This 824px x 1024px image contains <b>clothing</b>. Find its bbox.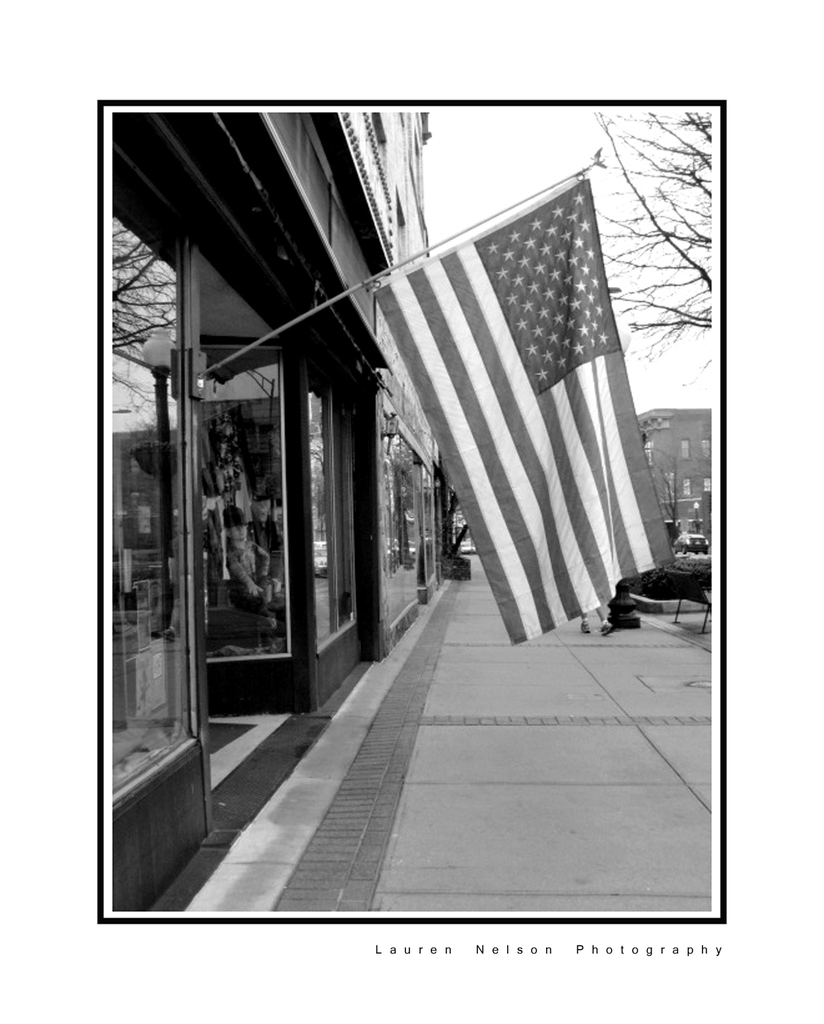
x1=233 y1=547 x2=279 y2=616.
